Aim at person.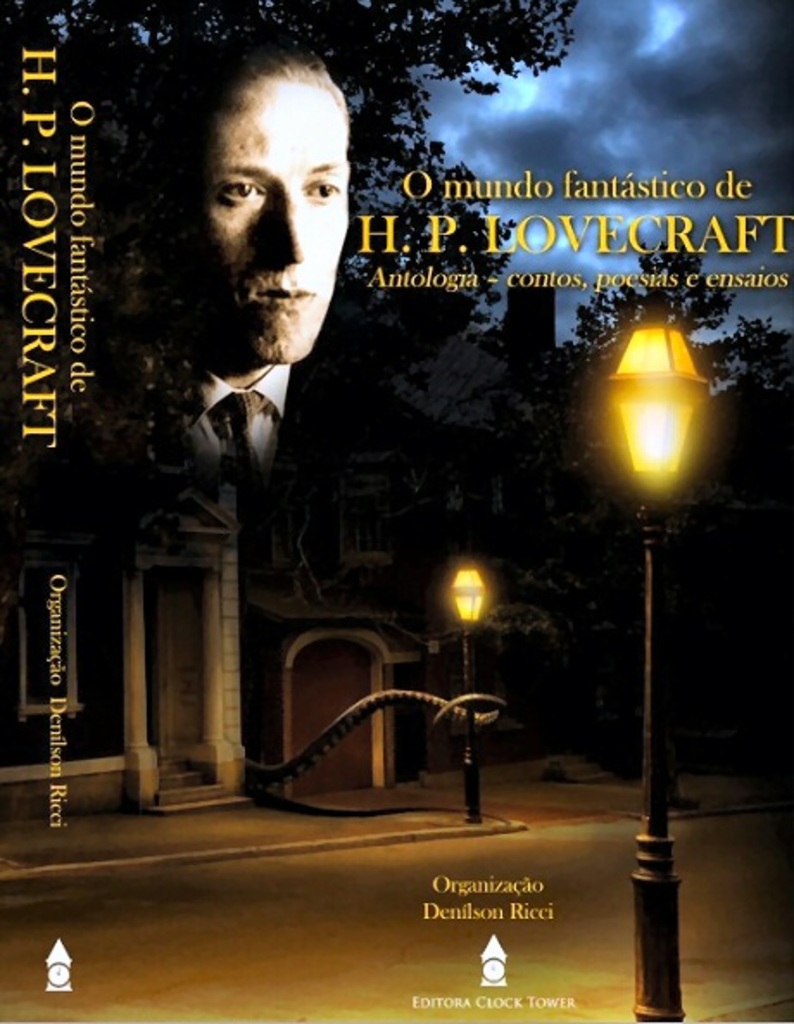
Aimed at bbox=(21, 0, 478, 515).
